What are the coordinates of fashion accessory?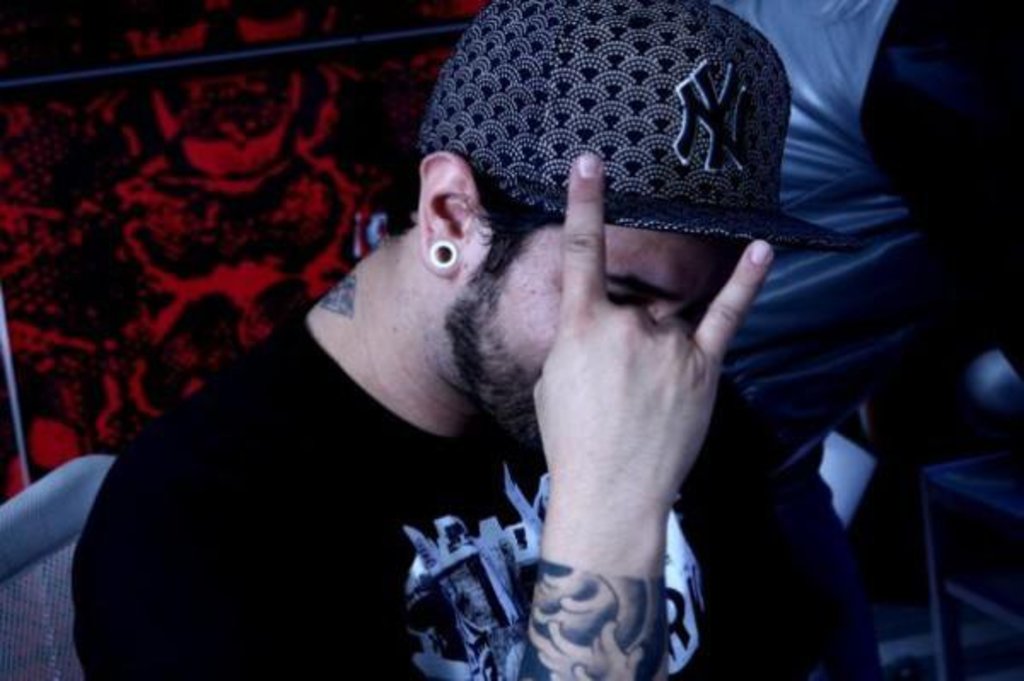
select_region(425, 246, 456, 265).
